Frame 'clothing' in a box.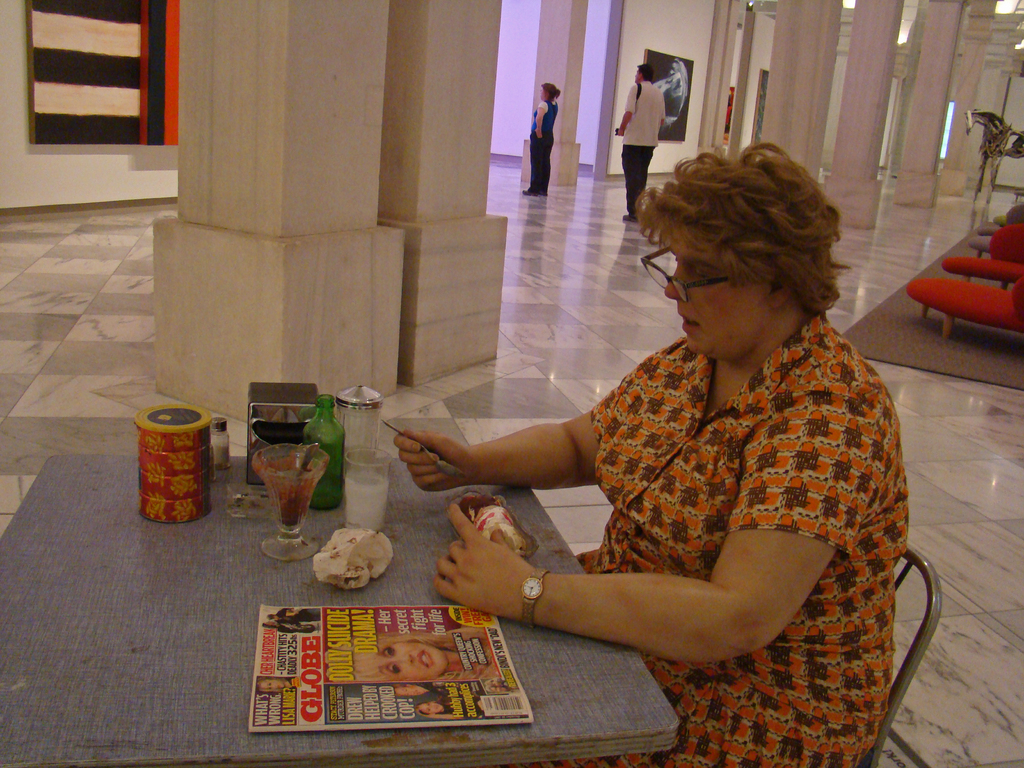
490/316/897/767.
